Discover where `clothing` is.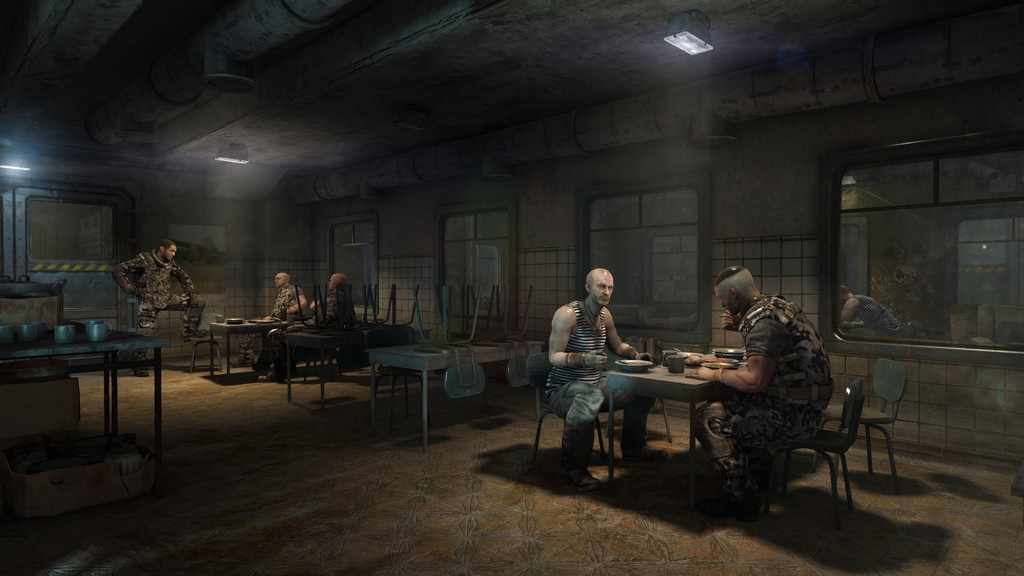
Discovered at rect(847, 292, 902, 340).
